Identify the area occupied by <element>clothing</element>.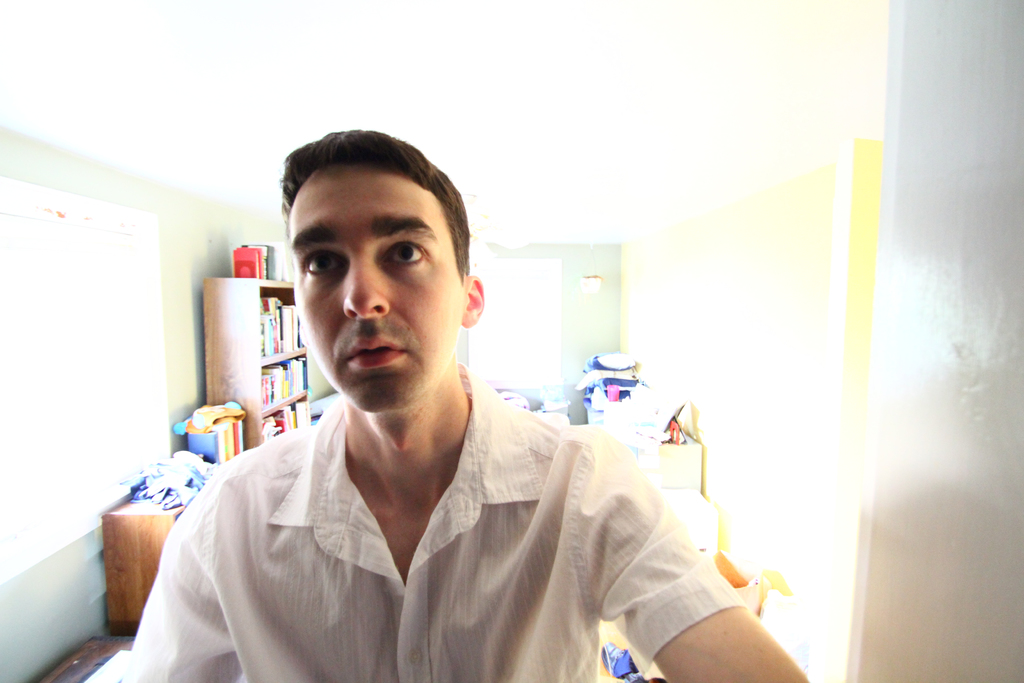
Area: 127, 366, 729, 677.
